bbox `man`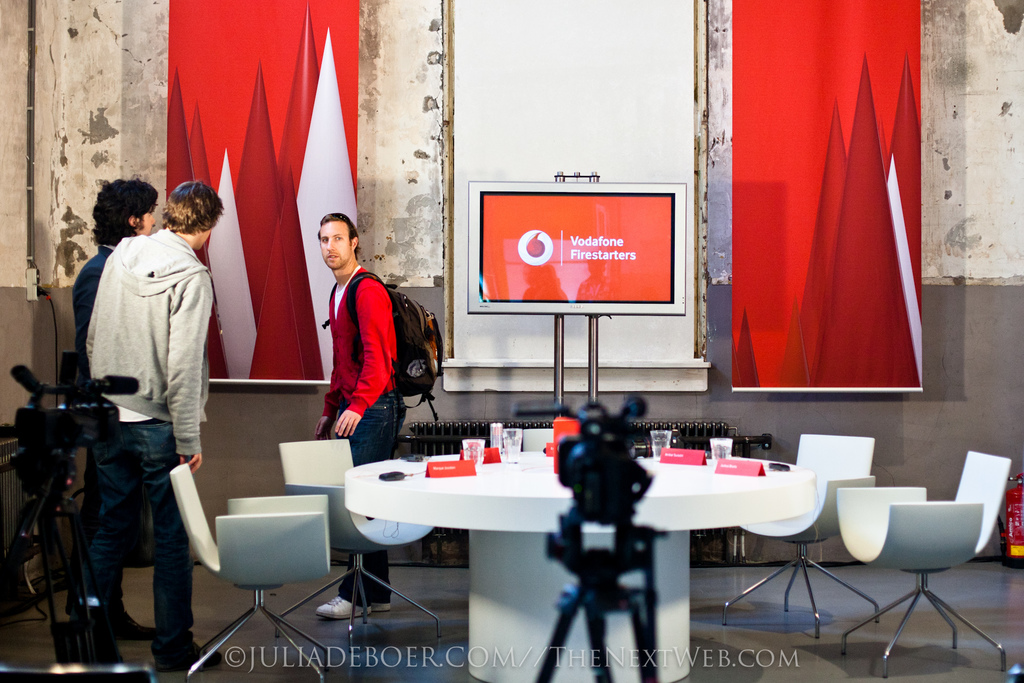
315,210,414,621
